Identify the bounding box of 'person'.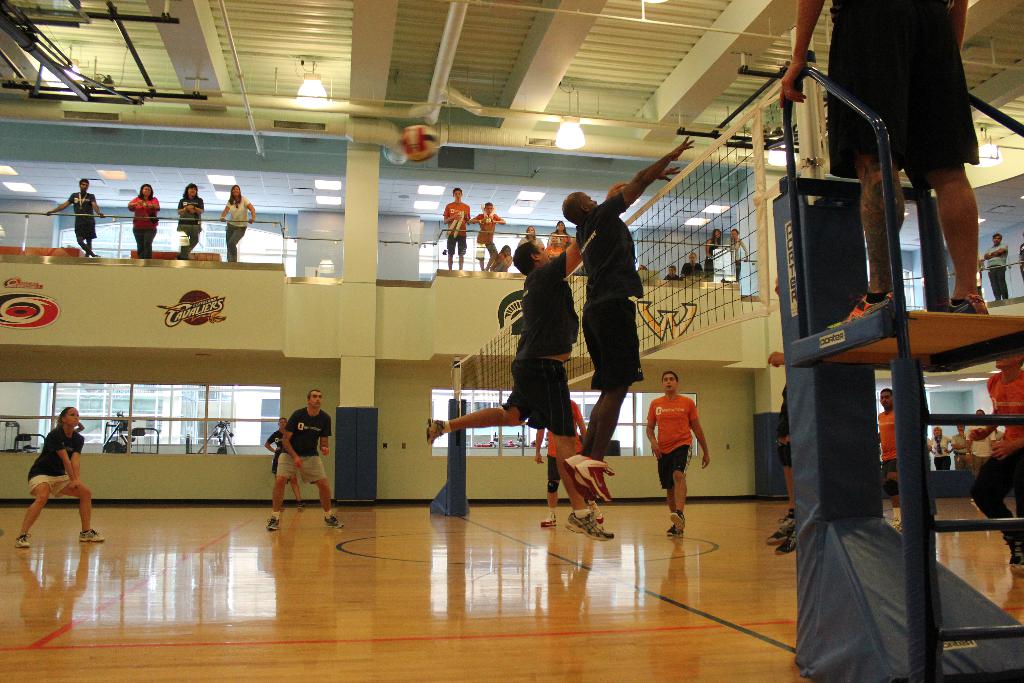
bbox(20, 403, 100, 549).
